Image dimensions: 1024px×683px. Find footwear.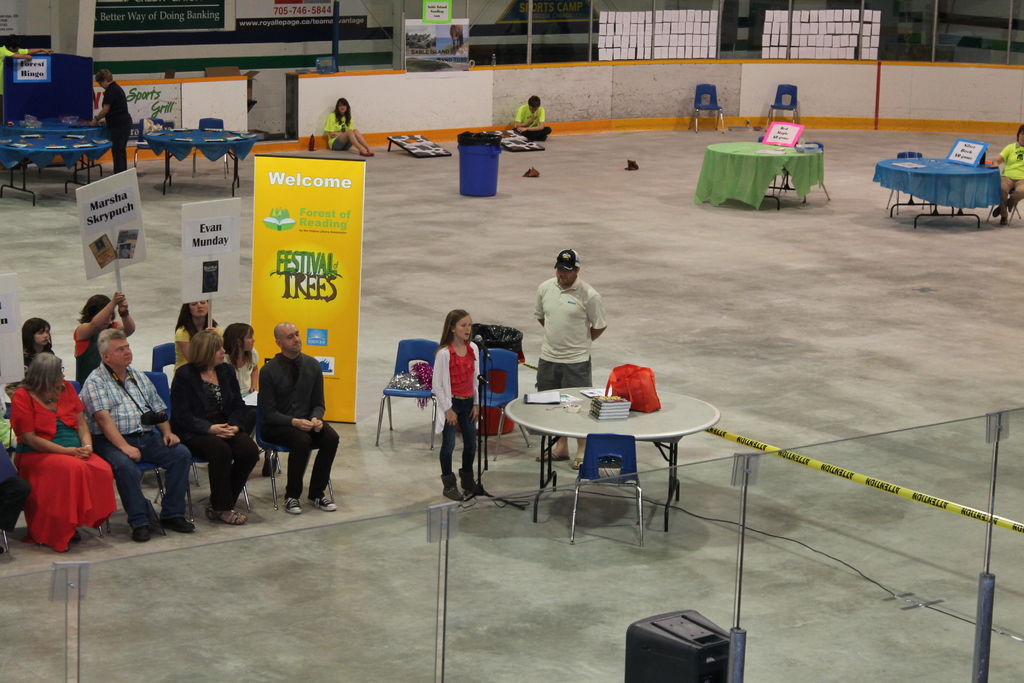
bbox=(163, 513, 196, 531).
